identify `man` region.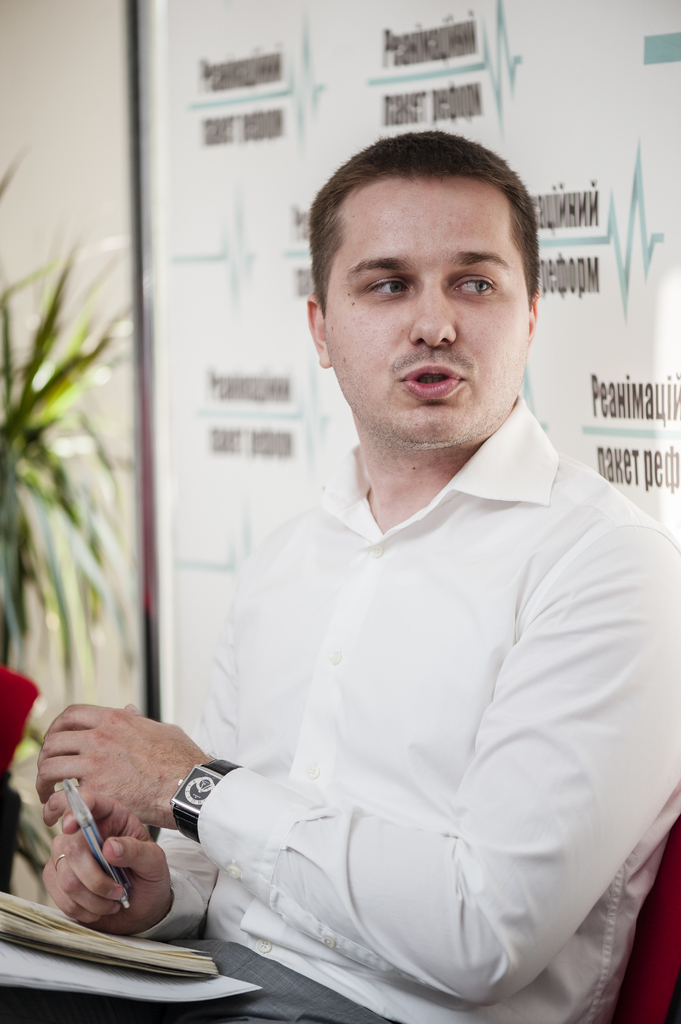
Region: bbox(147, 123, 655, 1002).
